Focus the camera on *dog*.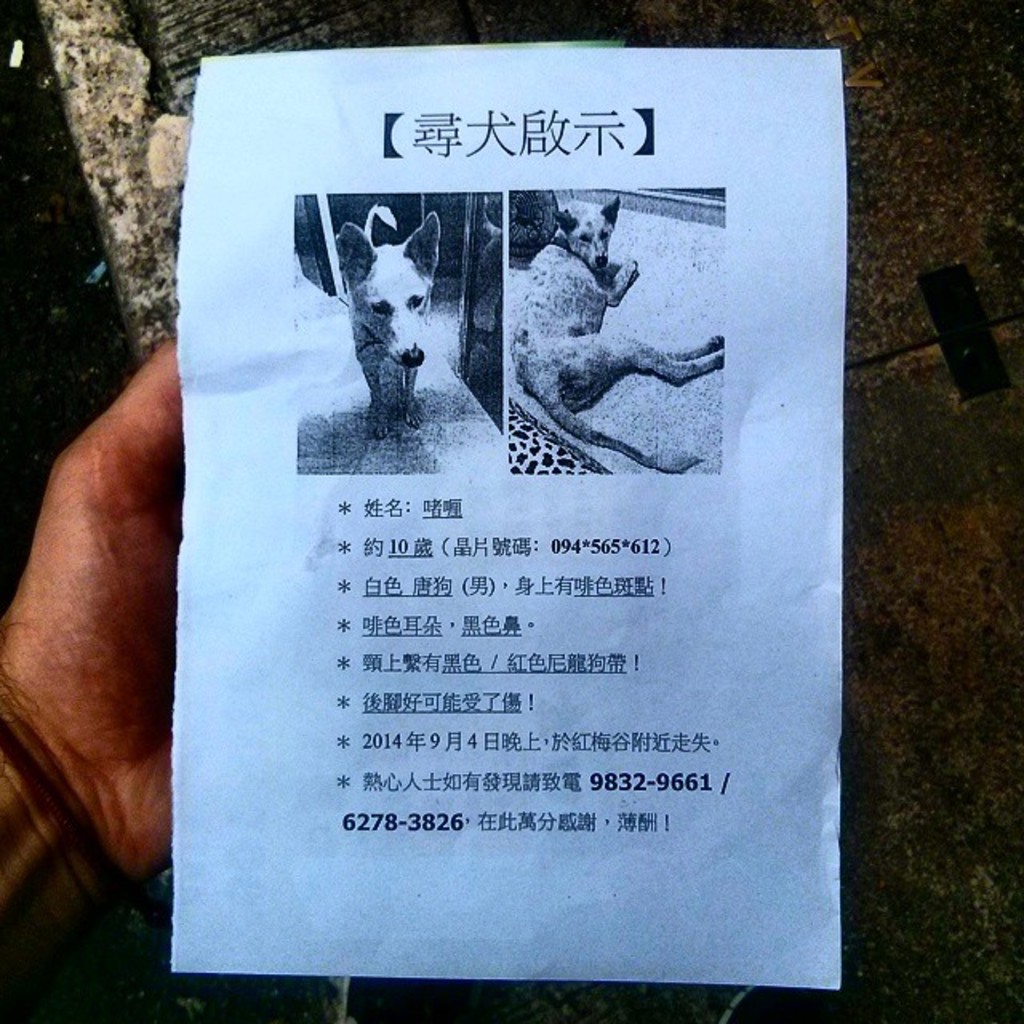
Focus region: x1=333 y1=205 x2=442 y2=440.
